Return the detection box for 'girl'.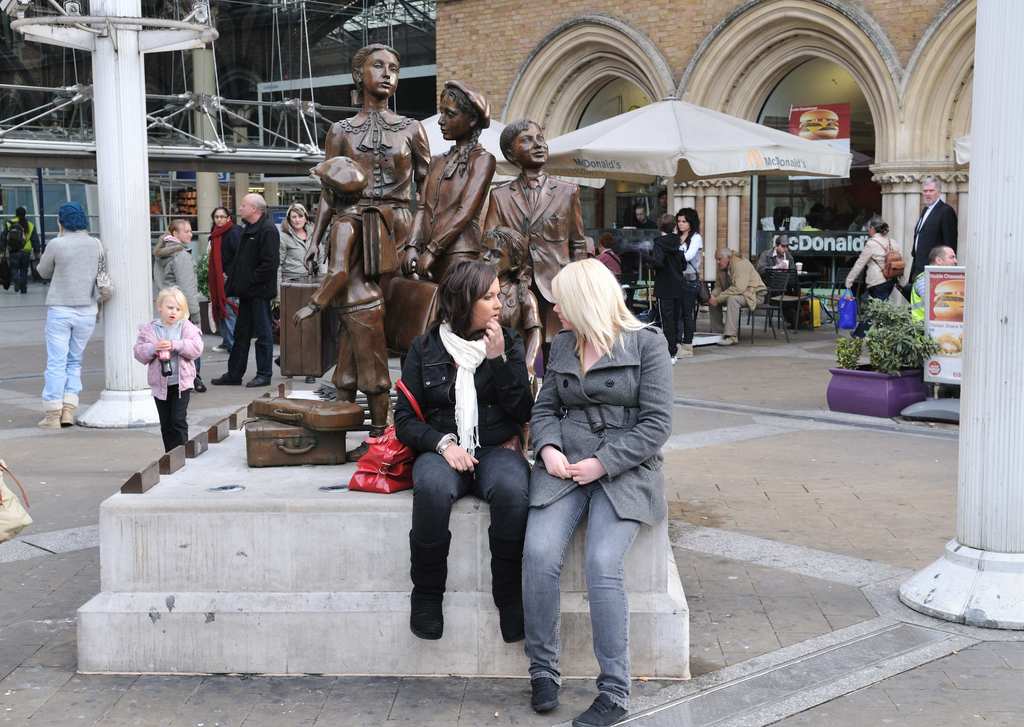
[392,254,532,643].
